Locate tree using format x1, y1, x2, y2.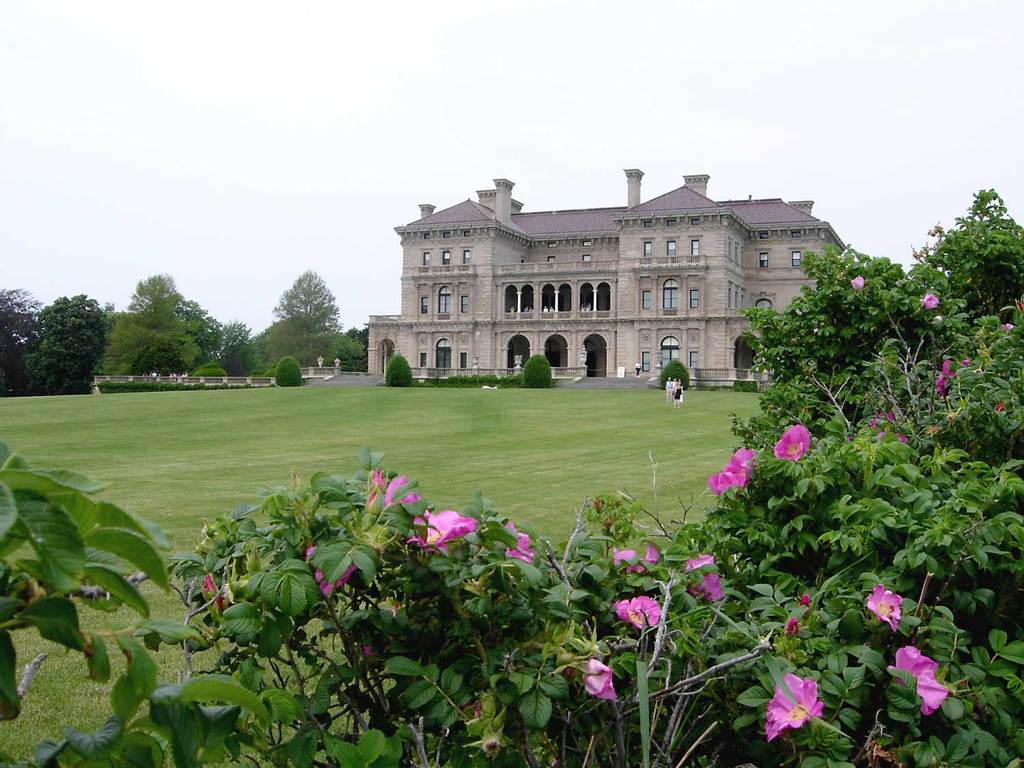
26, 289, 110, 399.
